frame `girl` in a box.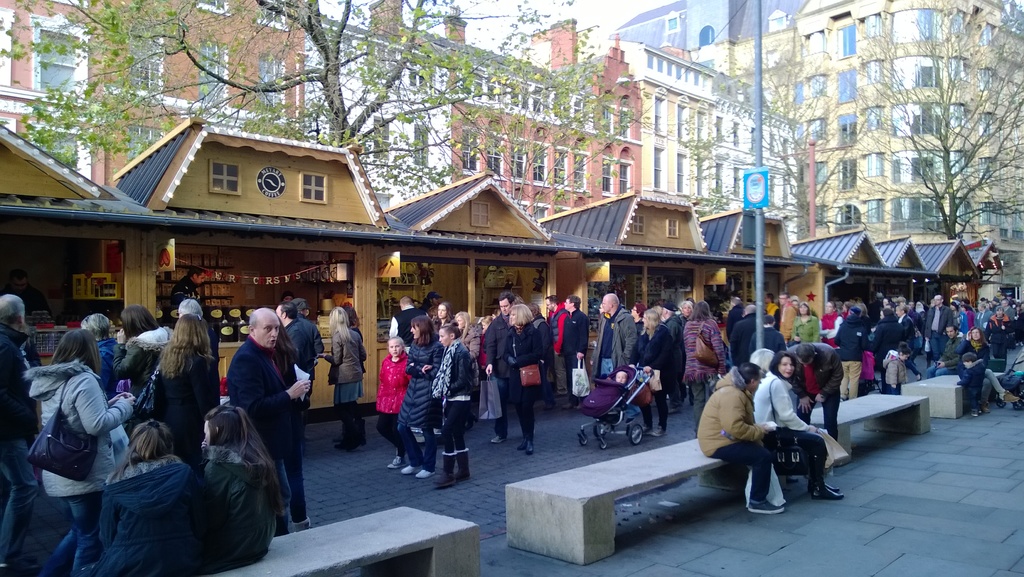
bbox=(431, 304, 459, 335).
